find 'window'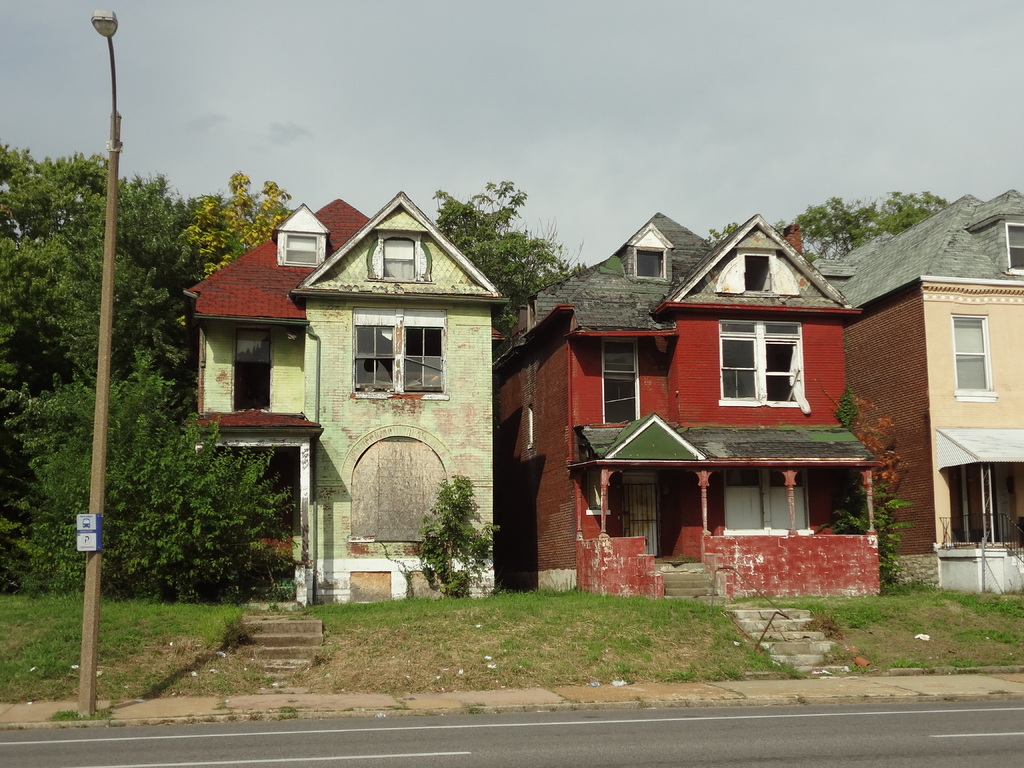
pyautogui.locateOnScreen(353, 324, 393, 392)
